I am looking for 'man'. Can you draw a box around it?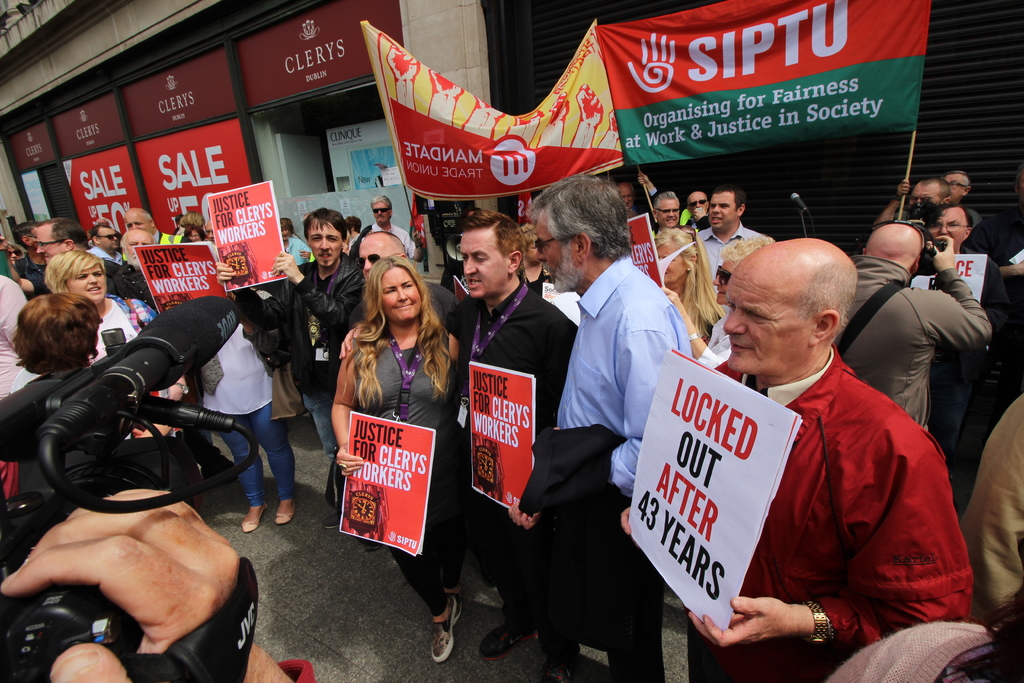
Sure, the bounding box is pyautogui.locateOnScreen(666, 186, 767, 362).
